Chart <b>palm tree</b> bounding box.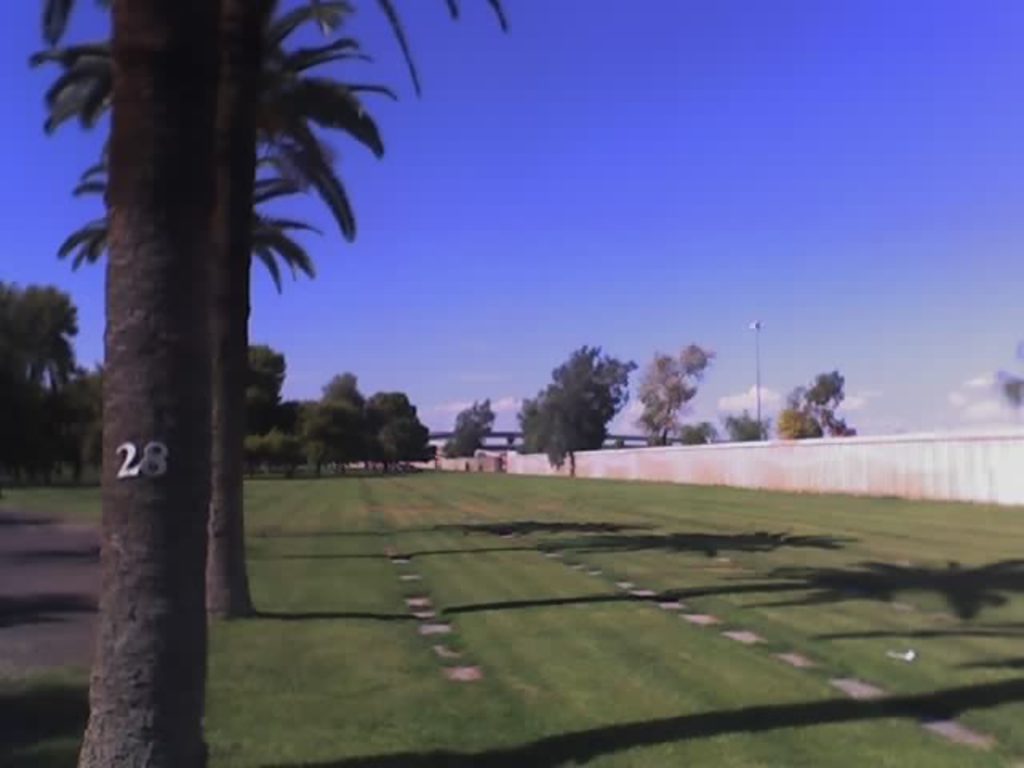
Charted: bbox=(627, 357, 696, 429).
